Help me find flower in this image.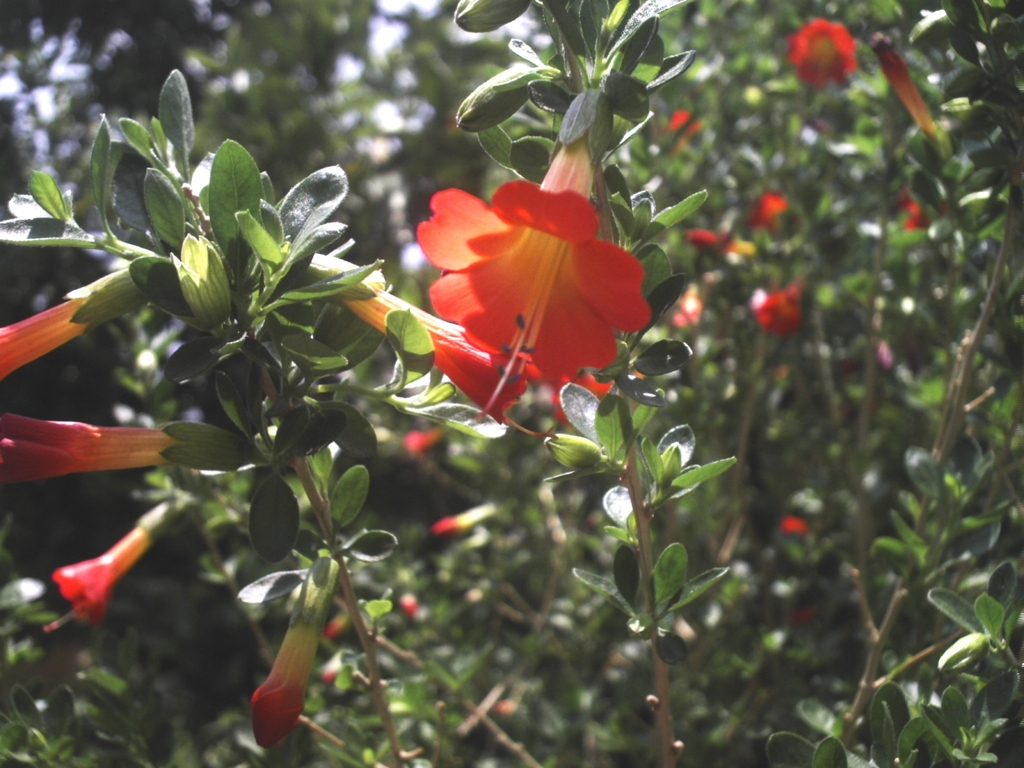
Found it: 870/35/943/143.
